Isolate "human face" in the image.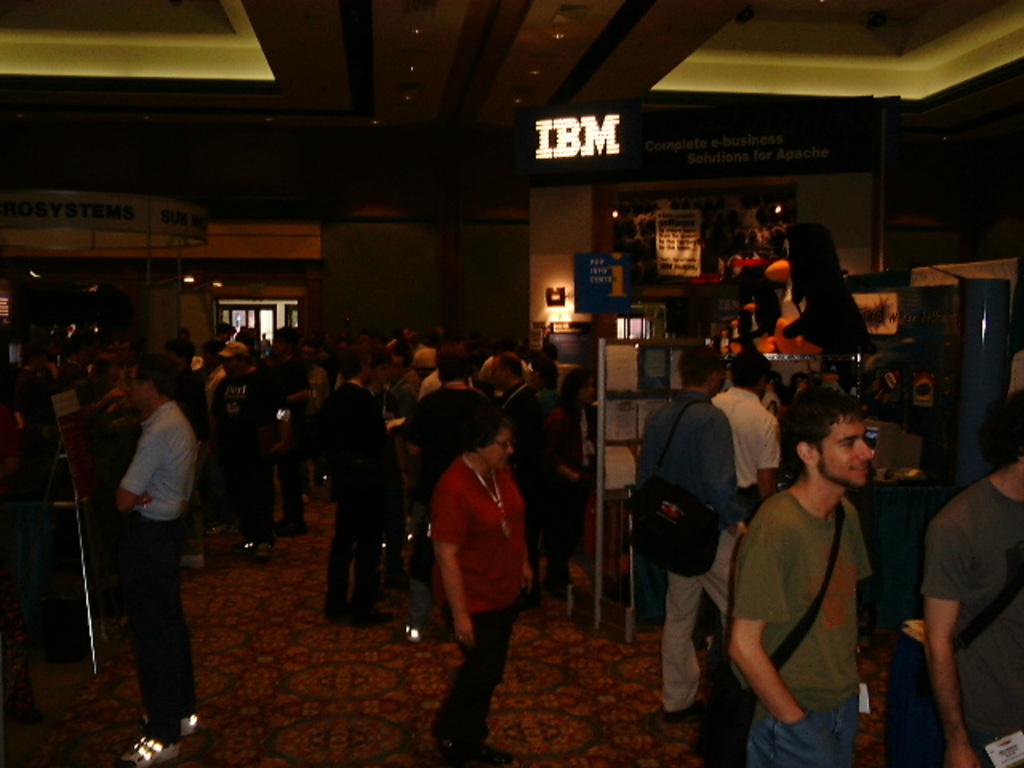
Isolated region: [x1=816, y1=410, x2=872, y2=488].
